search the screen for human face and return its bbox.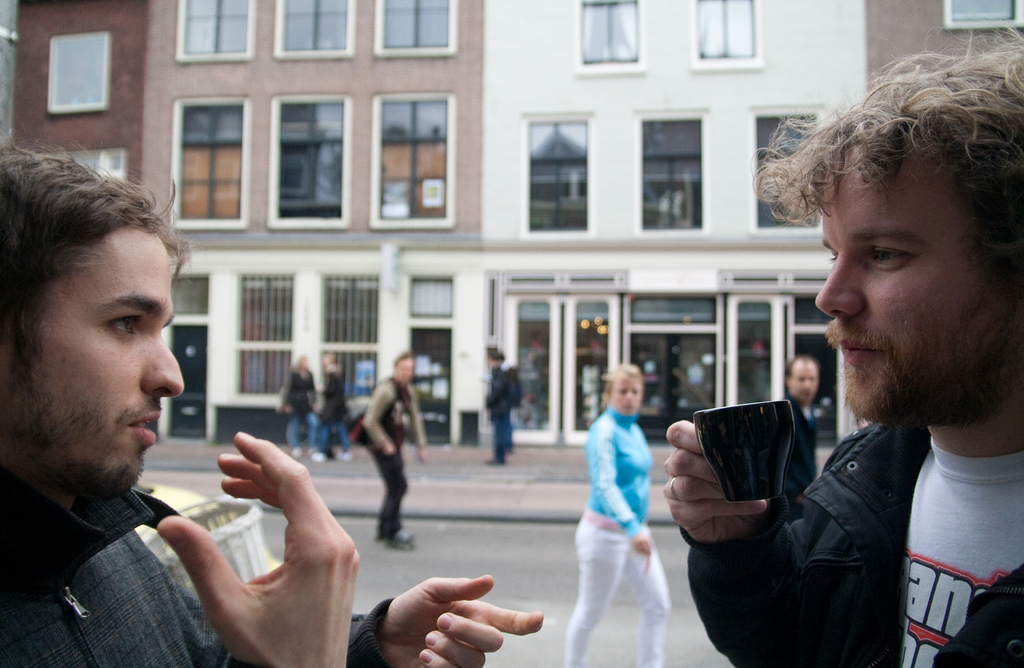
Found: bbox(614, 374, 644, 418).
